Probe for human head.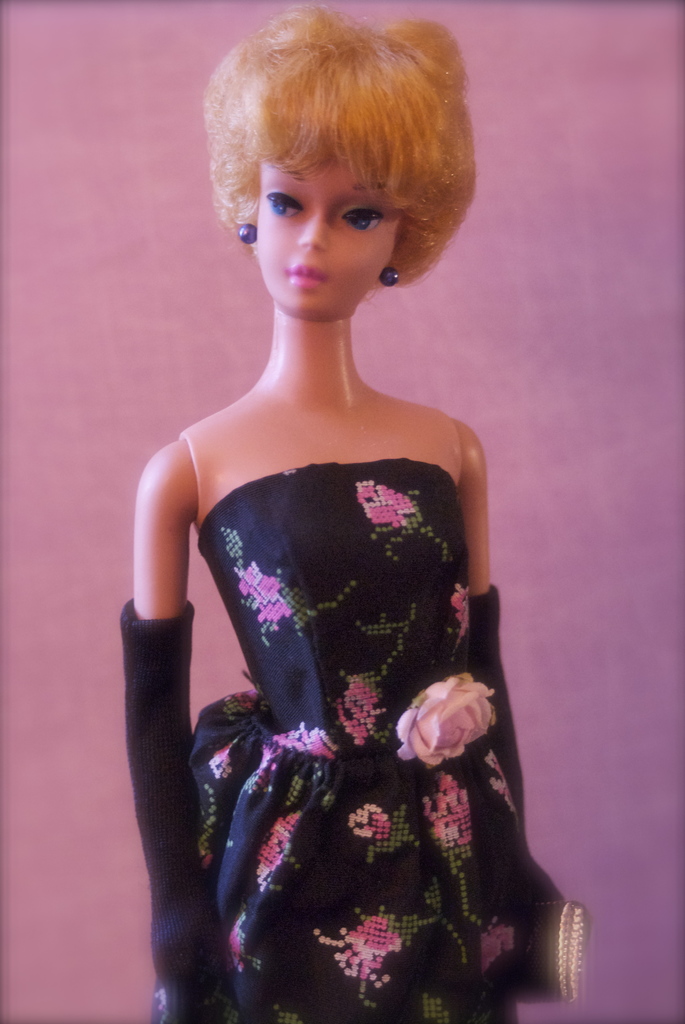
Probe result: l=182, t=0, r=501, b=329.
